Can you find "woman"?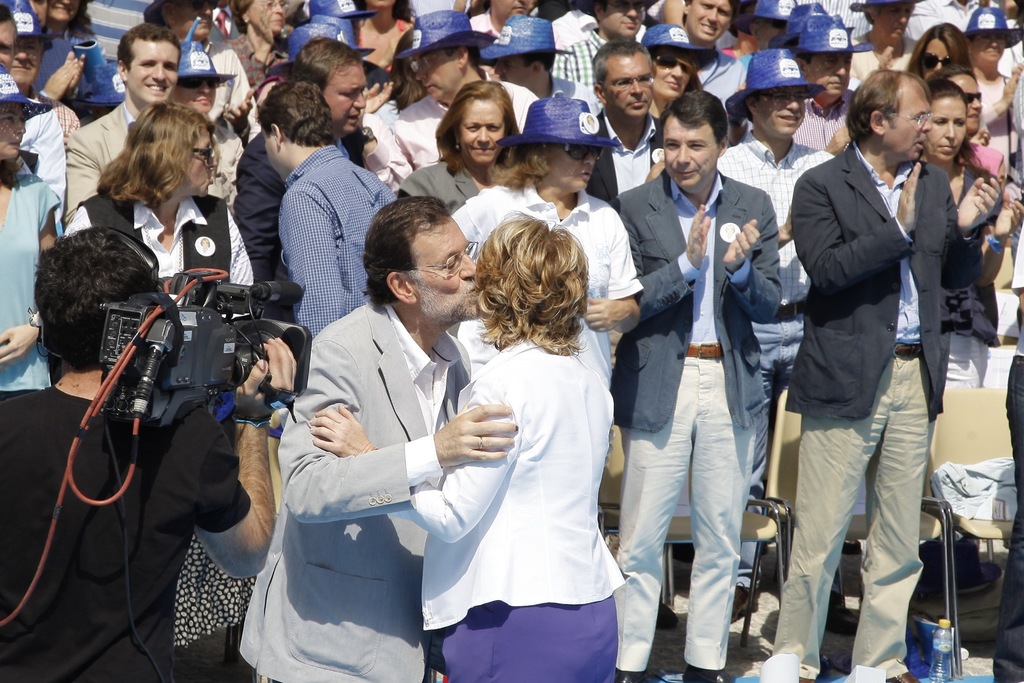
Yes, bounding box: box=[449, 97, 646, 391].
